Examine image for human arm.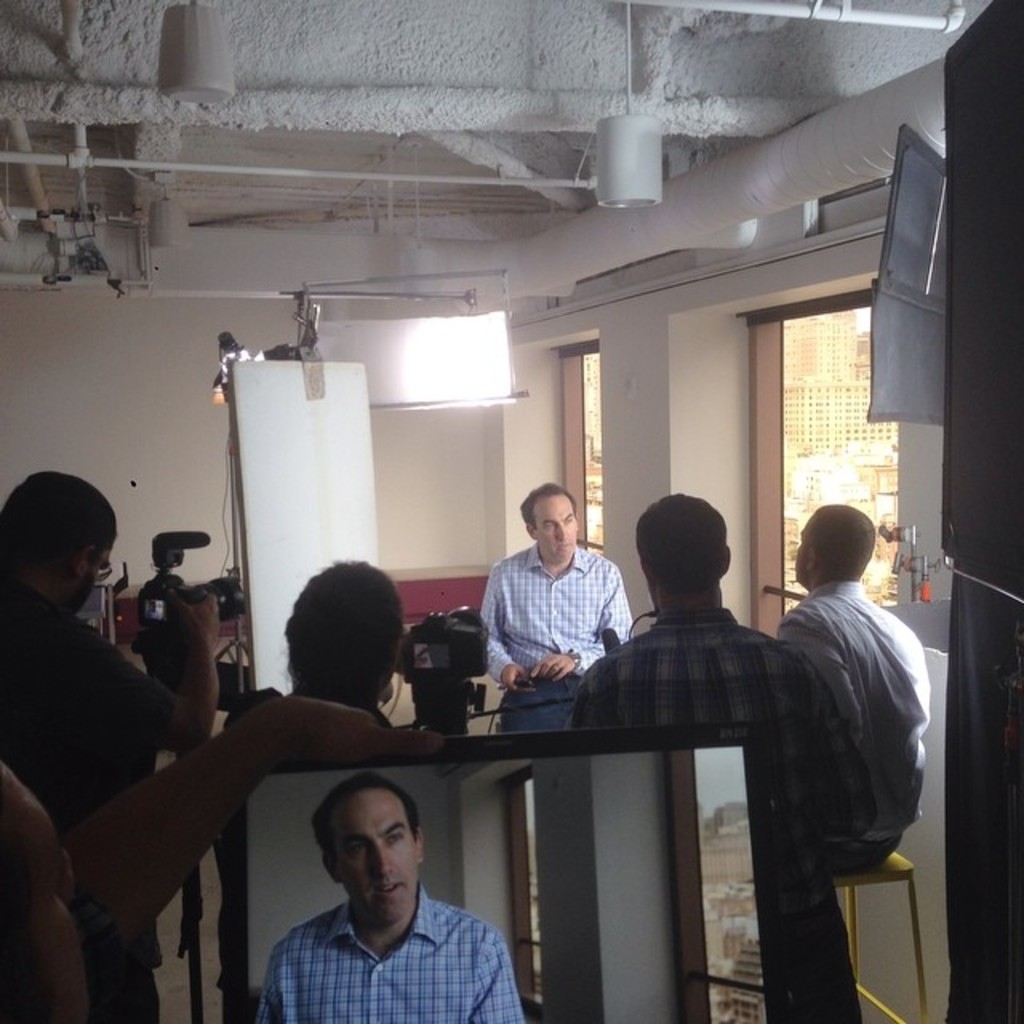
Examination result: box=[563, 653, 605, 730].
